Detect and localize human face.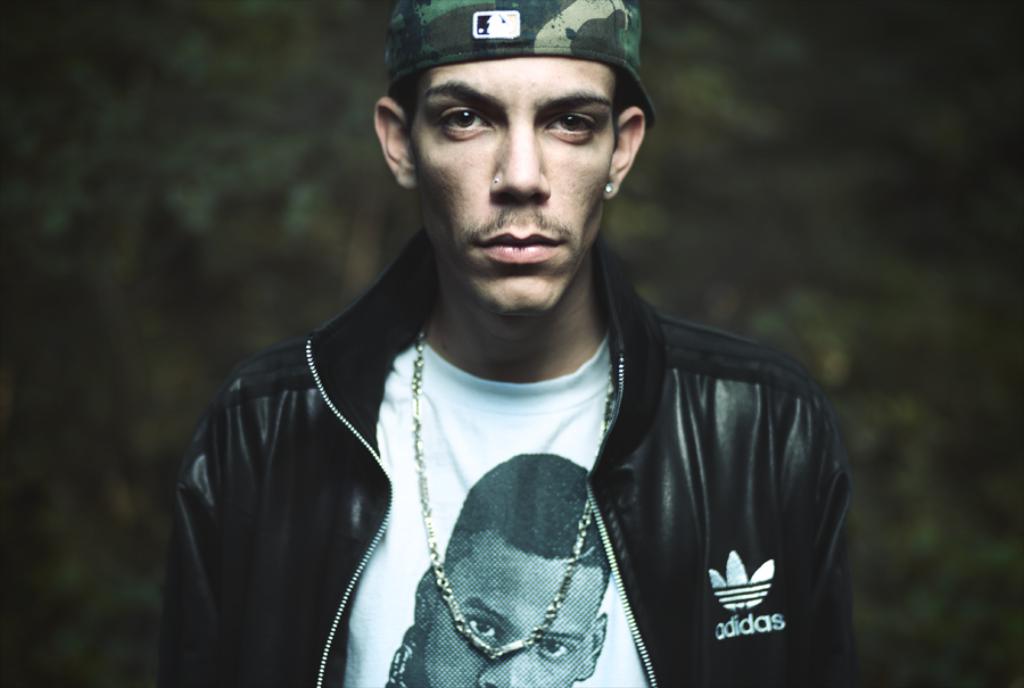
Localized at bbox(406, 57, 613, 321).
